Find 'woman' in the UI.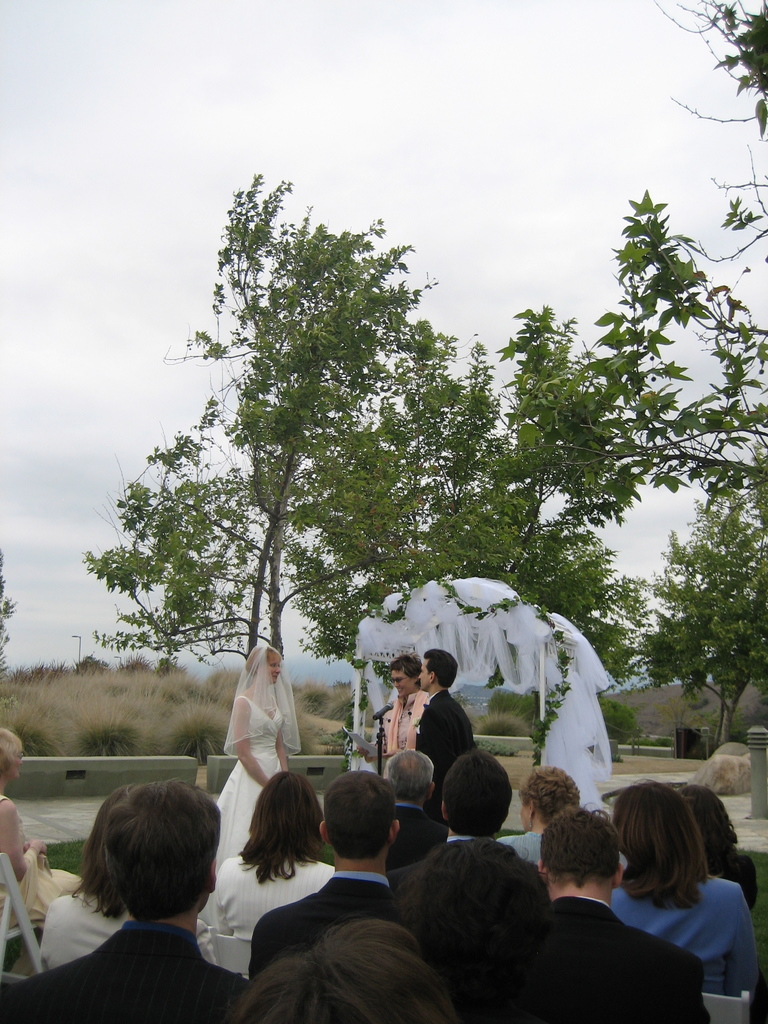
UI element at (216,641,304,870).
